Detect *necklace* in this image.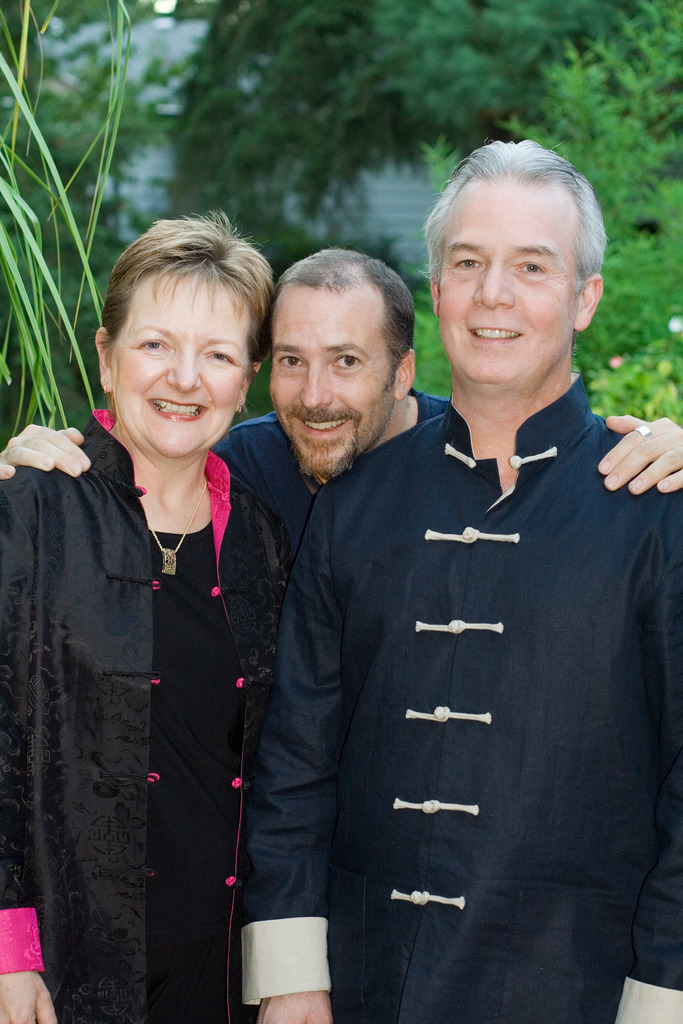
Detection: [x1=142, y1=480, x2=206, y2=568].
